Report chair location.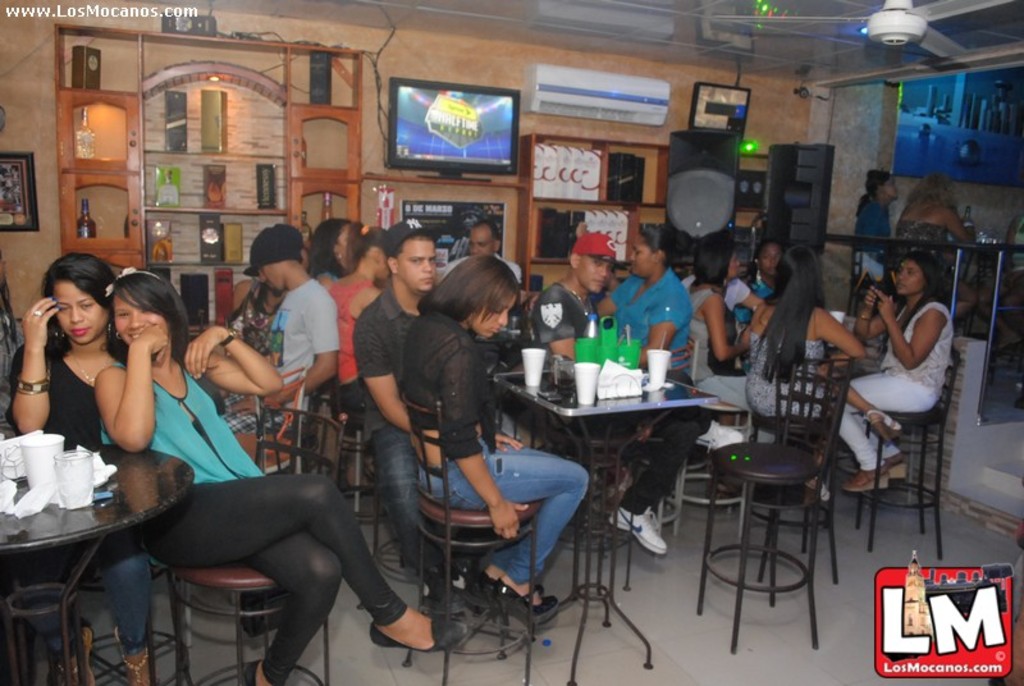
Report: l=666, t=395, r=746, b=538.
